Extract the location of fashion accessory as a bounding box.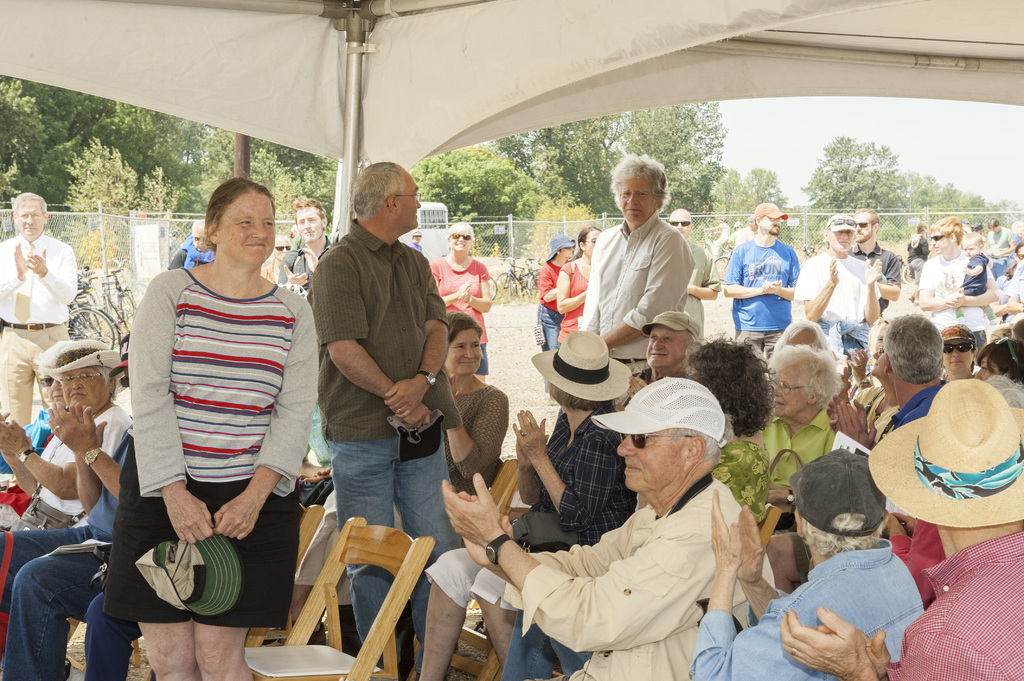
l=750, t=202, r=786, b=223.
